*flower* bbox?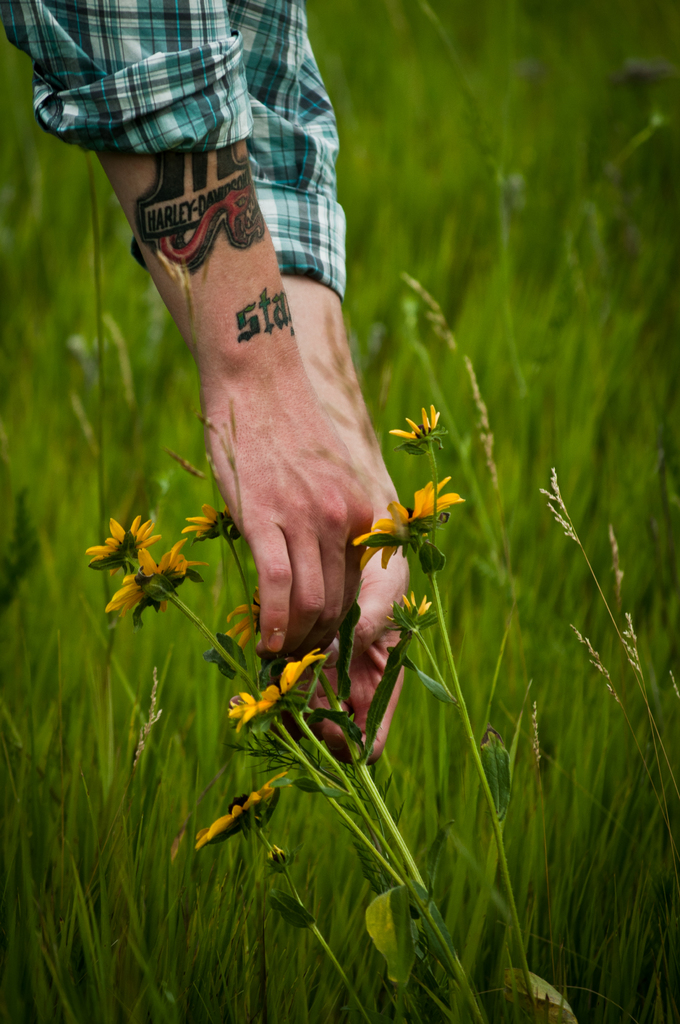
[163, 556, 201, 580]
